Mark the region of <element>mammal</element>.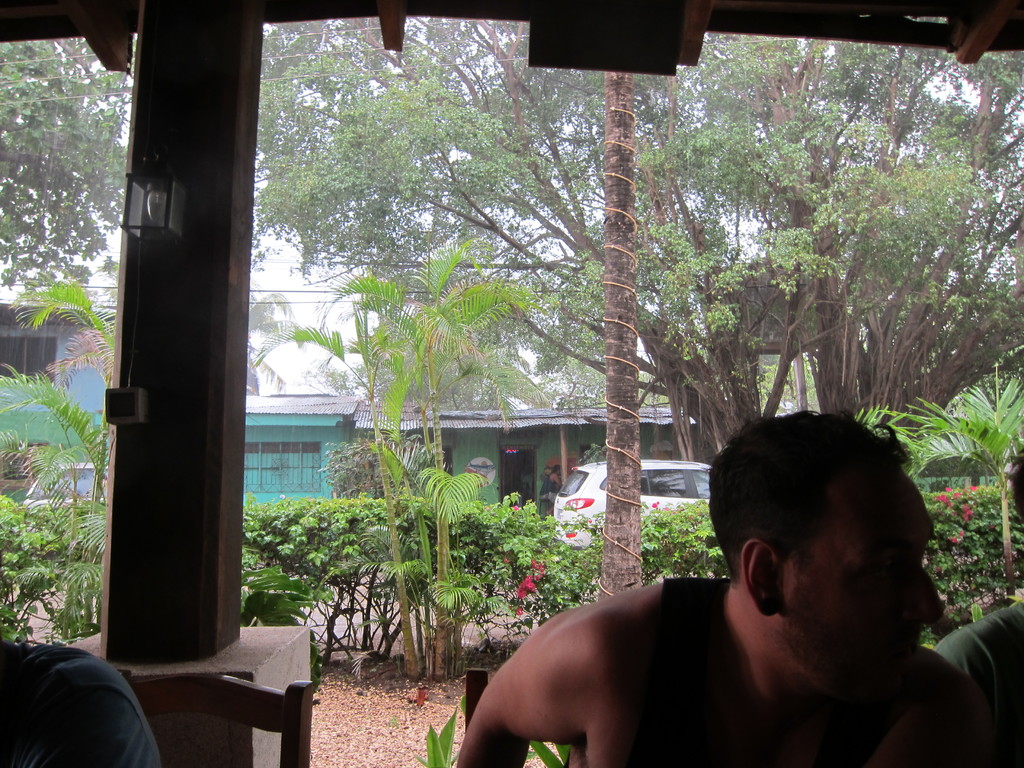
Region: l=940, t=604, r=1023, b=767.
